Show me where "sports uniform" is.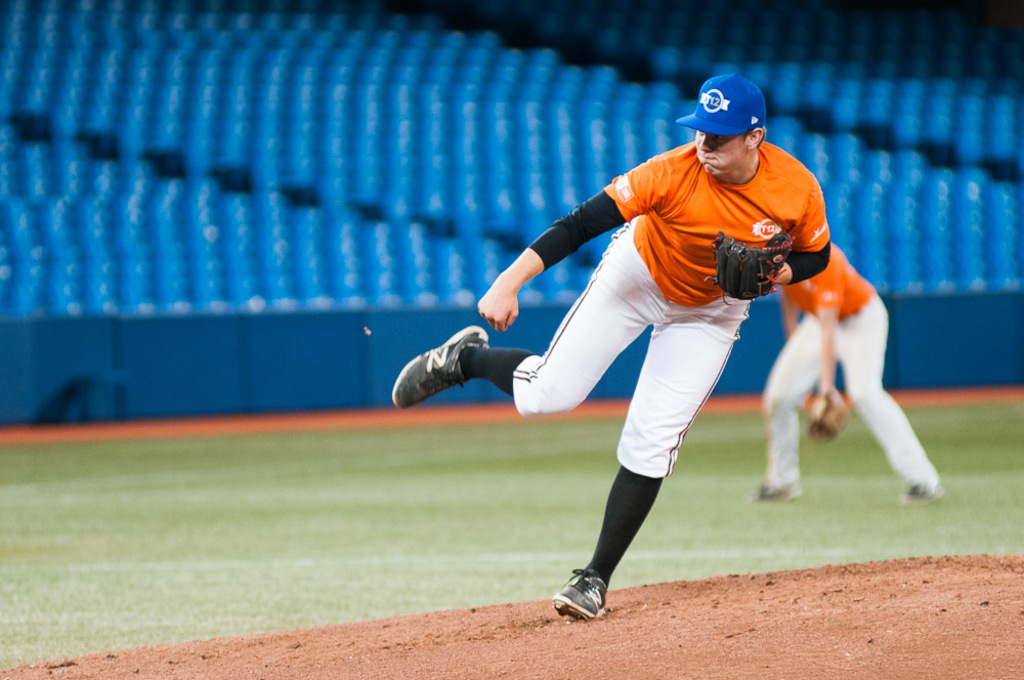
"sports uniform" is at select_region(759, 230, 944, 503).
